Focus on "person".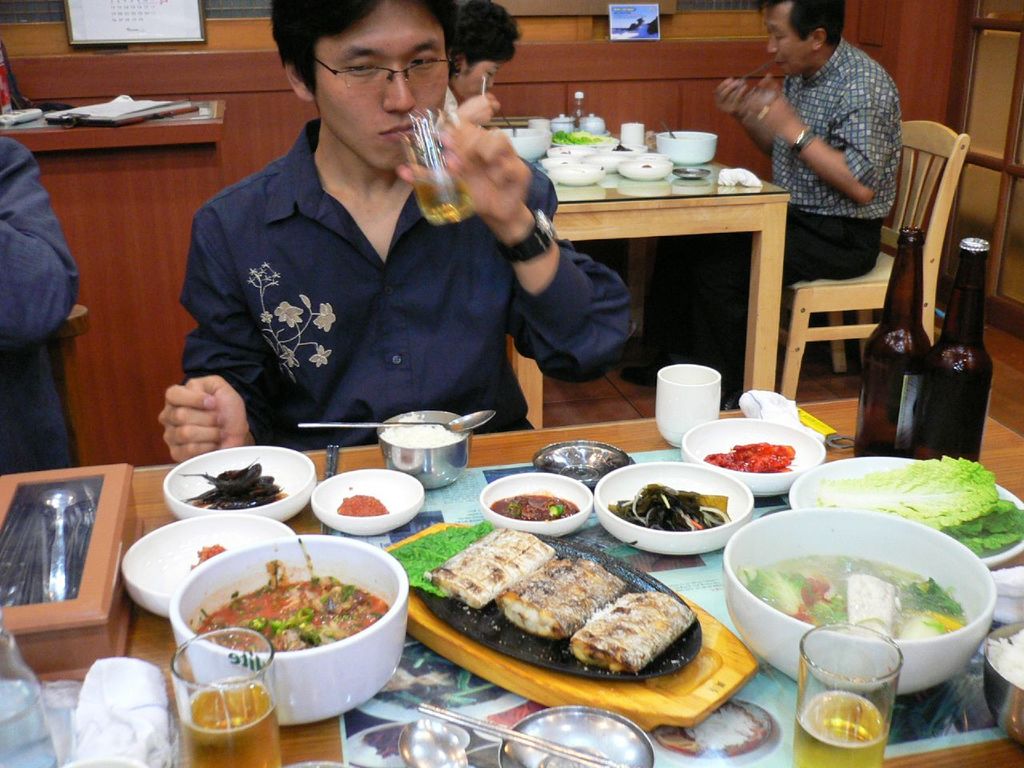
Focused at {"x1": 448, "y1": 0, "x2": 520, "y2": 134}.
